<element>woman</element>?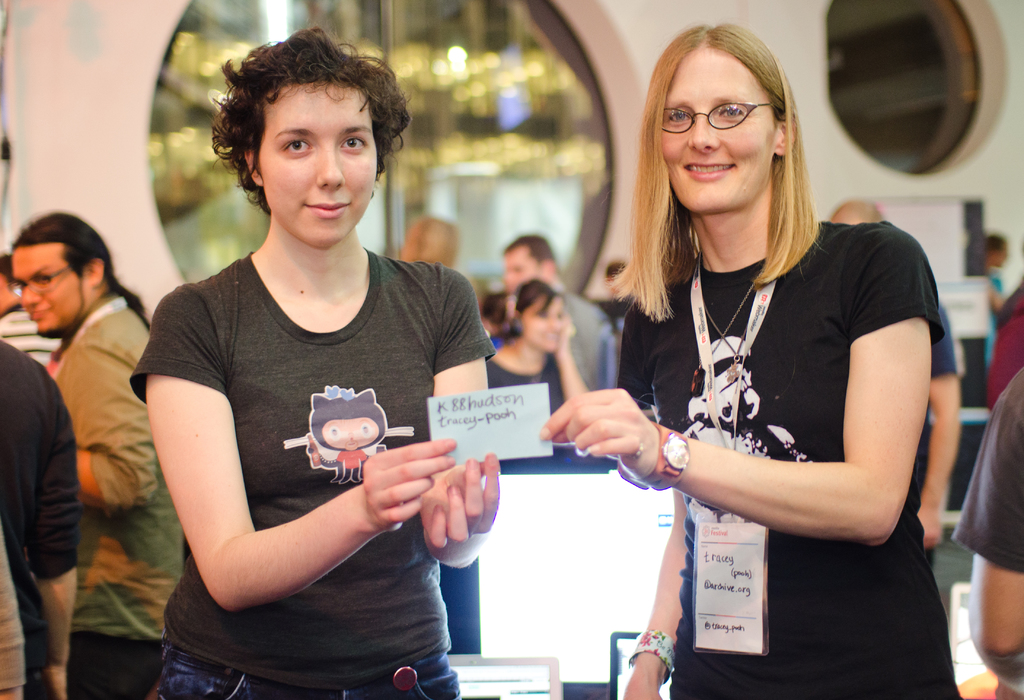
bbox=[123, 25, 494, 699]
